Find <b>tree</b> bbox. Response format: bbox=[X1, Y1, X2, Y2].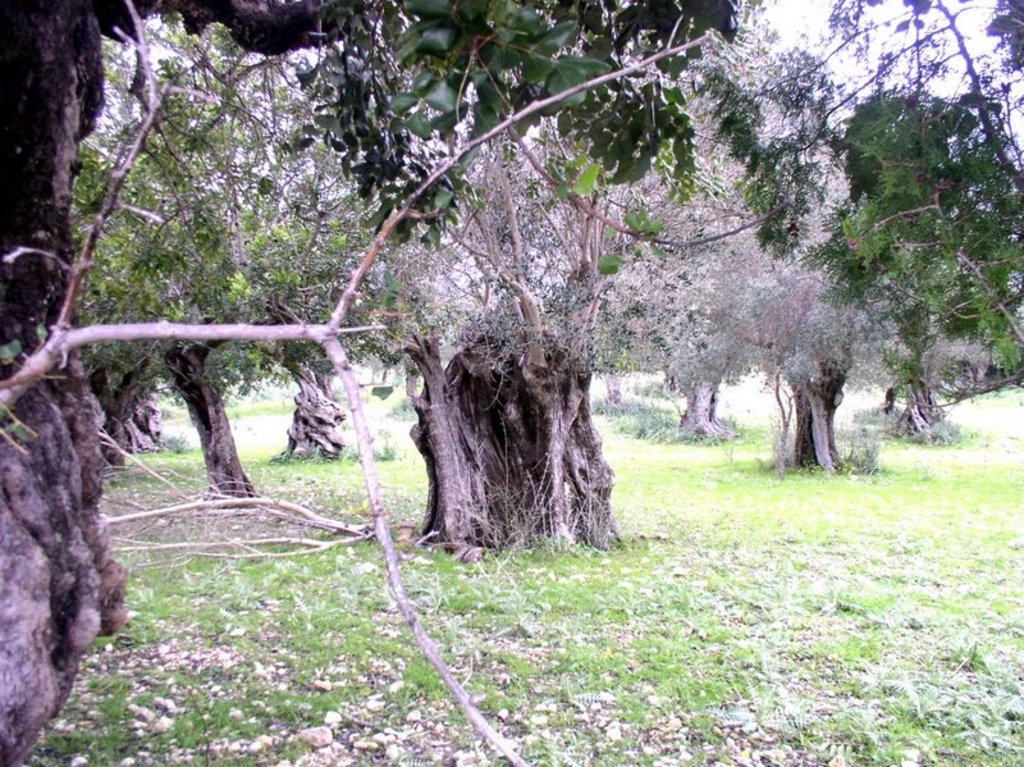
bbox=[298, 0, 781, 563].
